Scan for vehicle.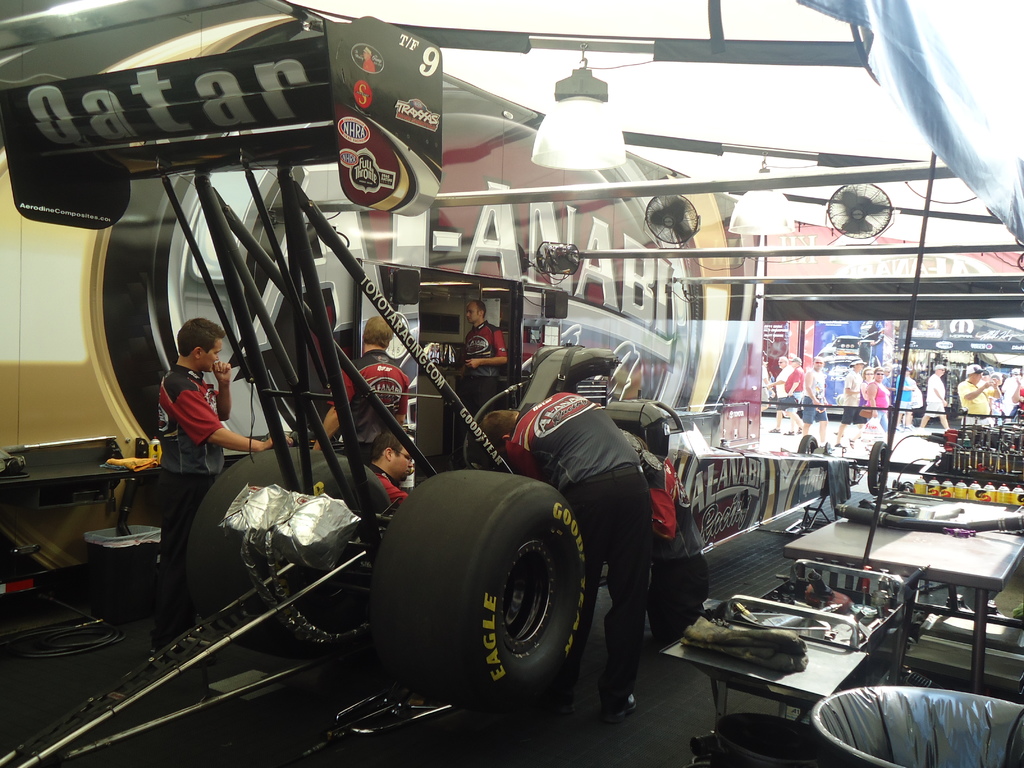
Scan result: left=761, top=316, right=902, bottom=422.
